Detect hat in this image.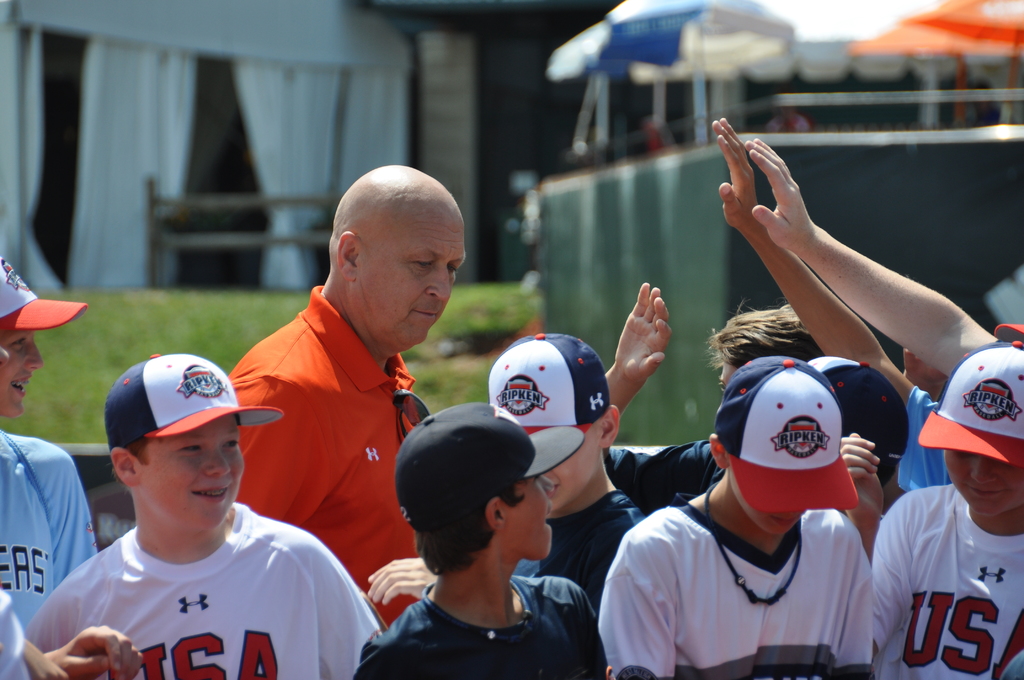
Detection: box=[918, 342, 1023, 471].
